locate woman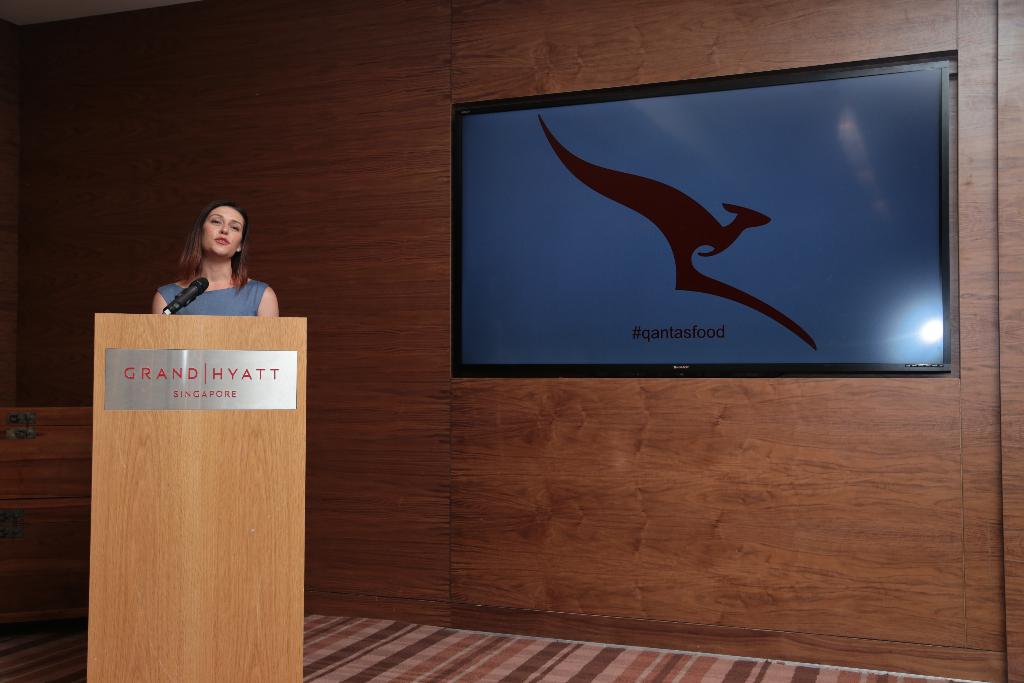
<box>148,203,278,341</box>
